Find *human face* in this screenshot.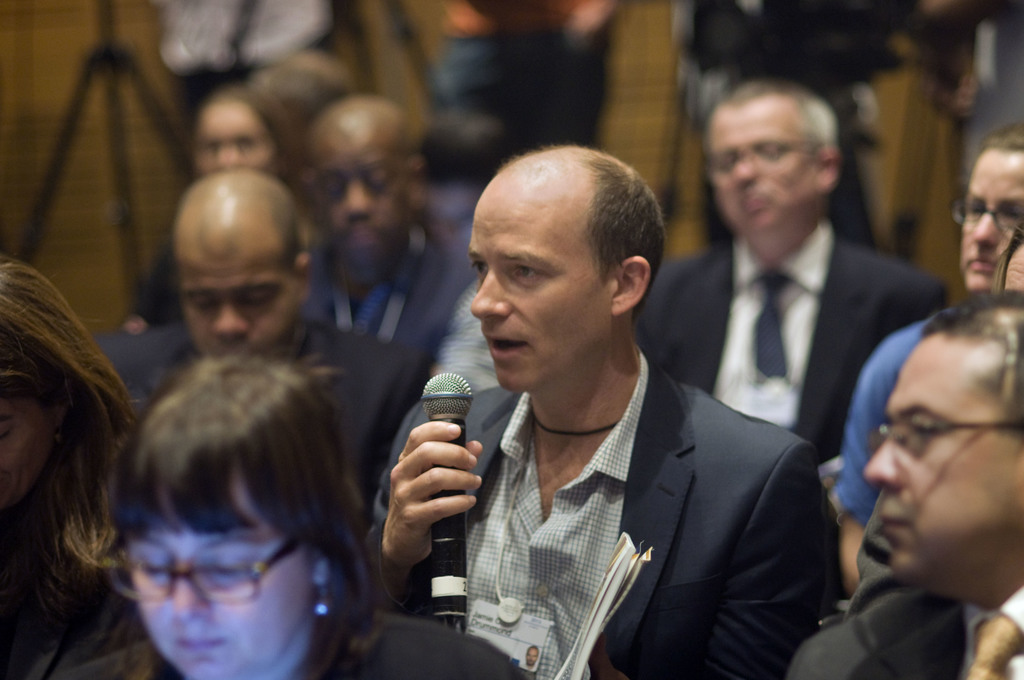
The bounding box for *human face* is bbox=(125, 492, 315, 679).
